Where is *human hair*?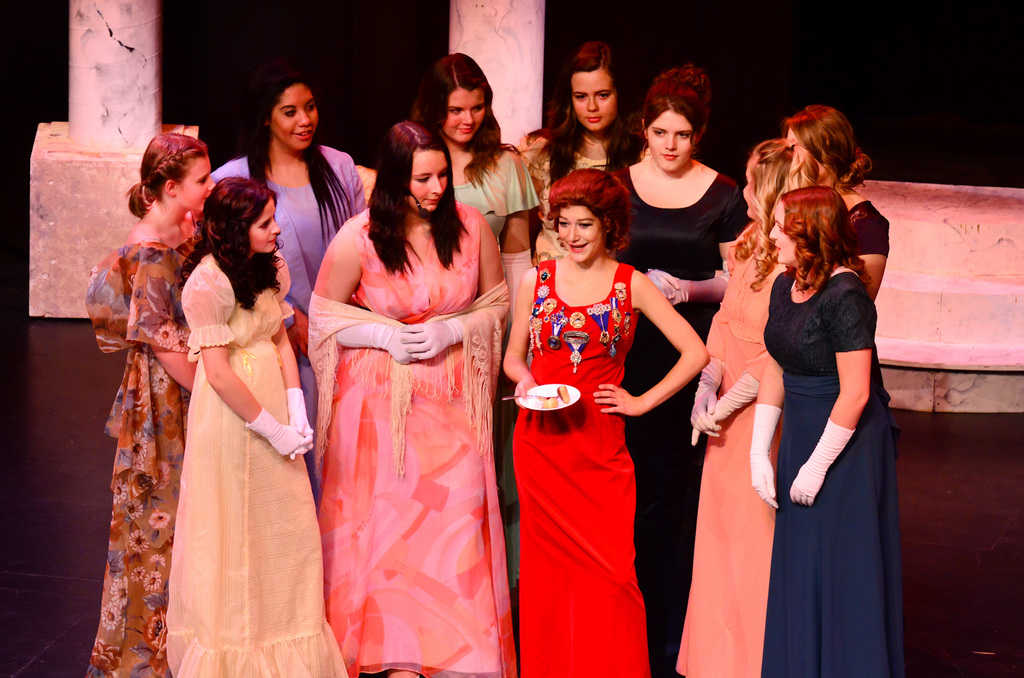
637:63:710:145.
